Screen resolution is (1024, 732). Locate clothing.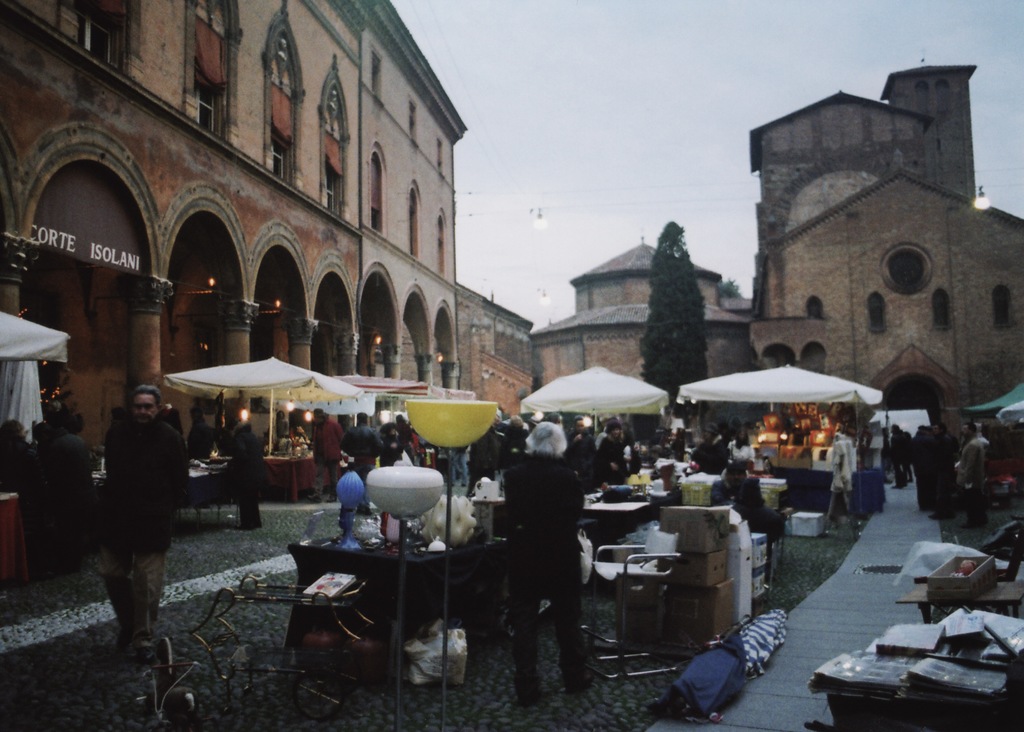
504 463 594 697.
